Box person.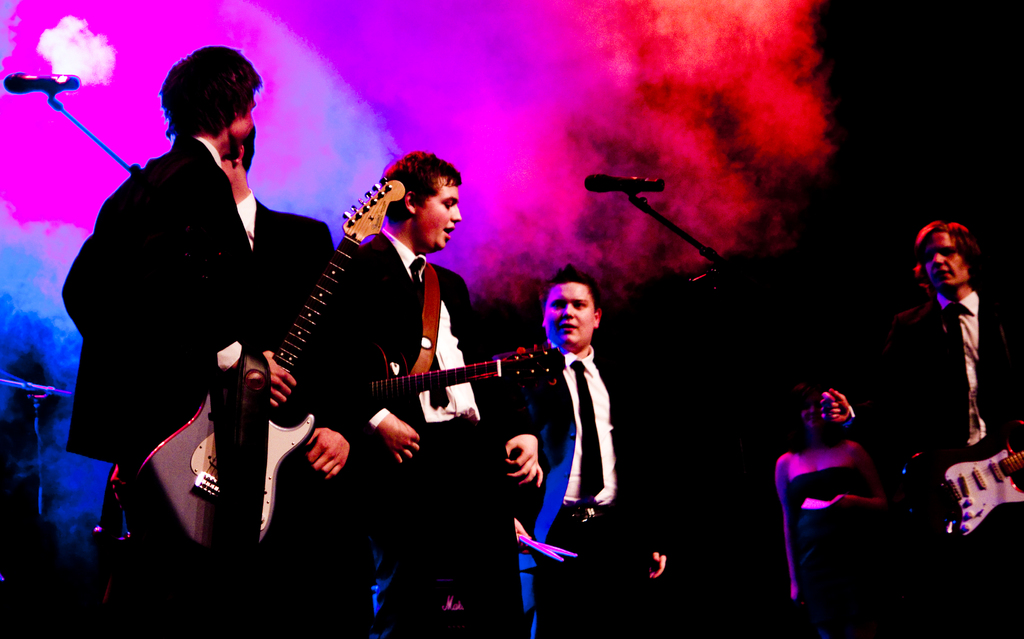
left=315, top=148, right=544, bottom=634.
